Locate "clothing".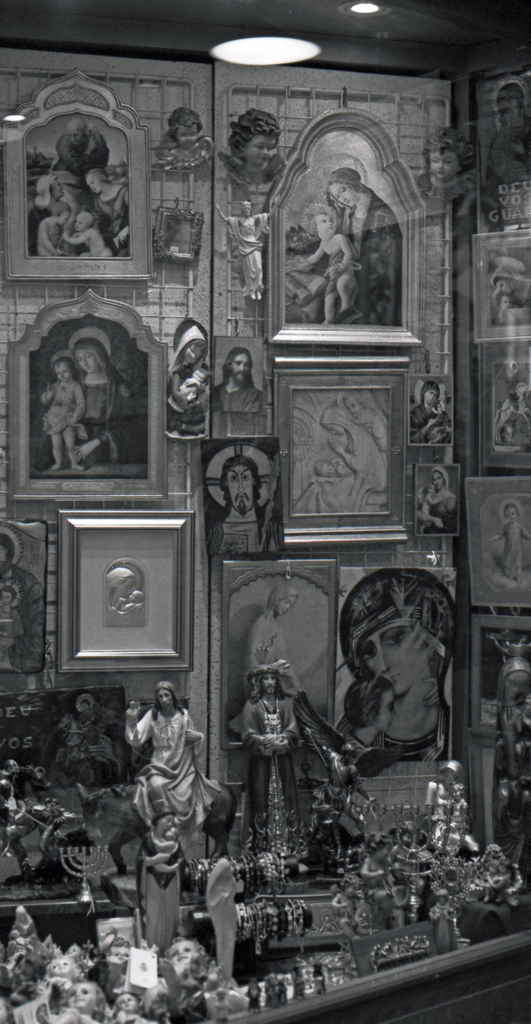
Bounding box: bbox=(248, 588, 306, 684).
